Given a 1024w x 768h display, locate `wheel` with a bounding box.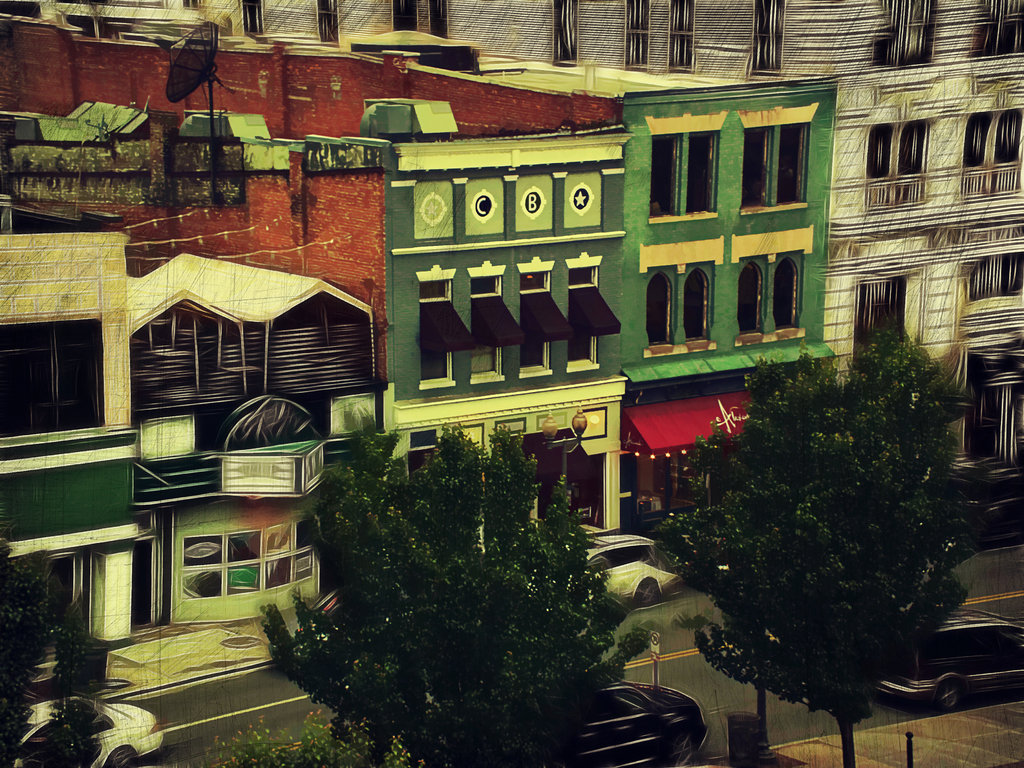
Located: bbox(637, 576, 661, 609).
